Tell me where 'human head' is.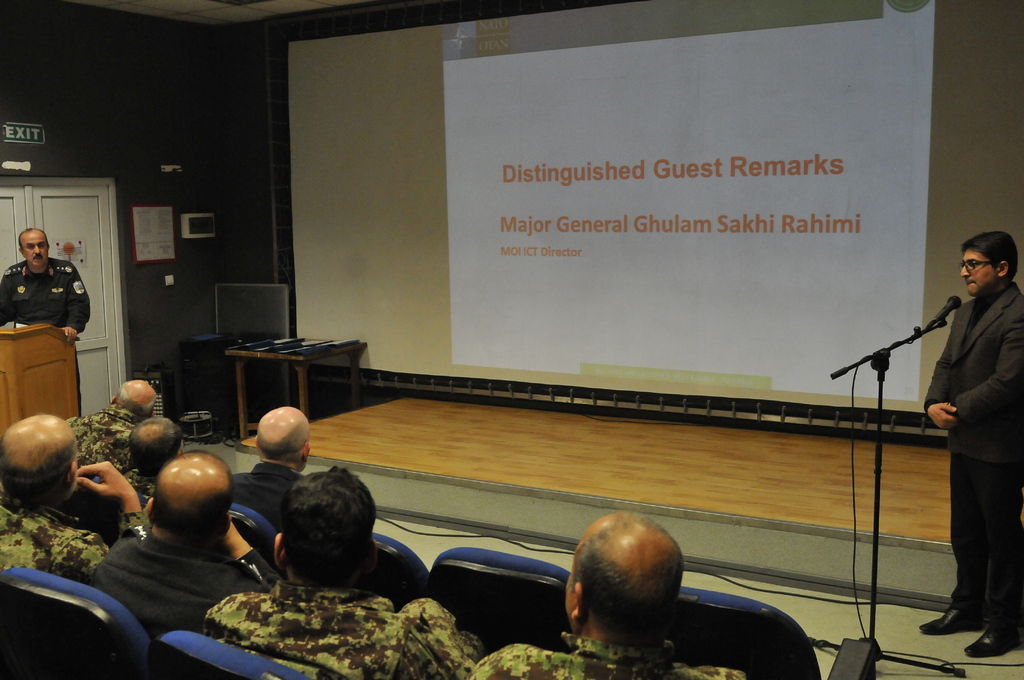
'human head' is at (x1=12, y1=225, x2=50, y2=268).
